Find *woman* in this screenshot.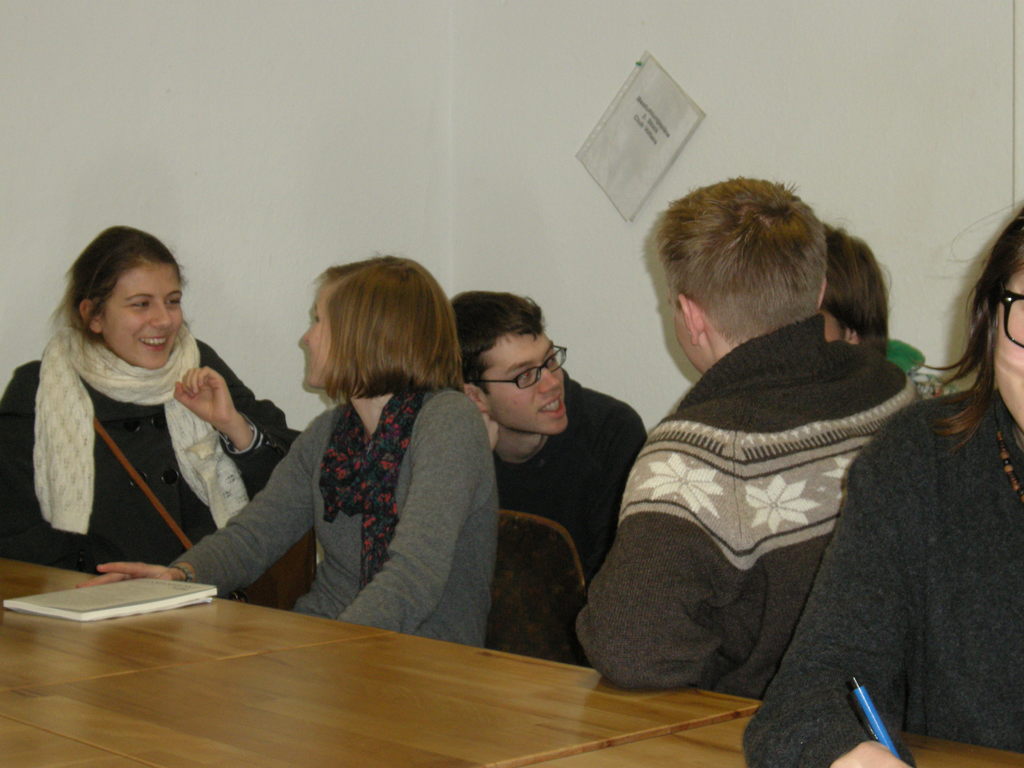
The bounding box for *woman* is (3, 225, 292, 602).
